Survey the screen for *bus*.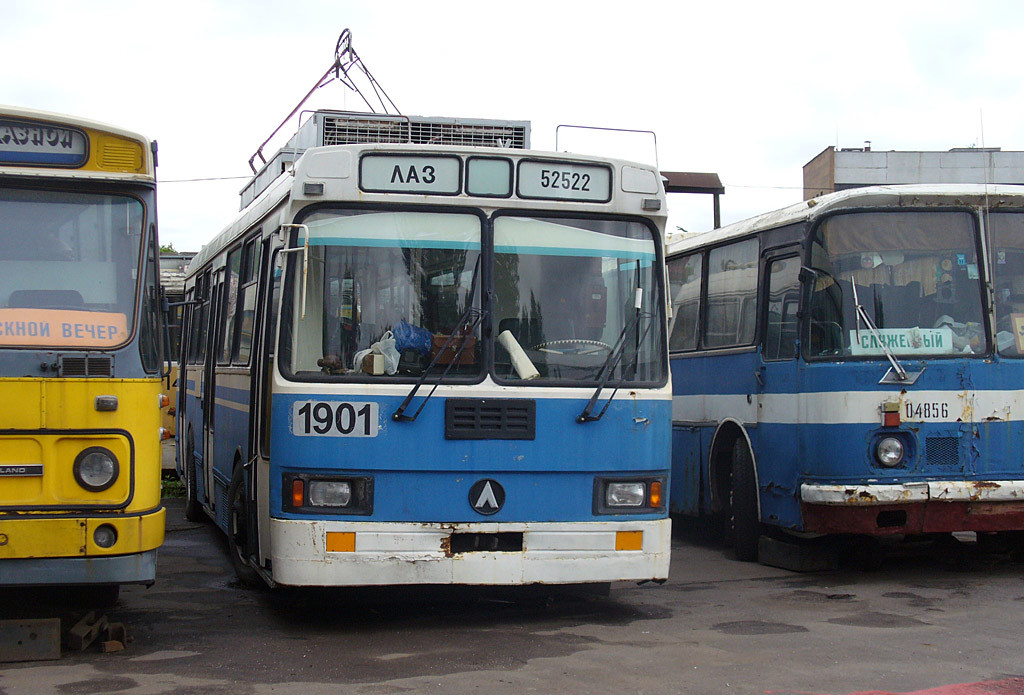
Survey found: 154,262,186,475.
